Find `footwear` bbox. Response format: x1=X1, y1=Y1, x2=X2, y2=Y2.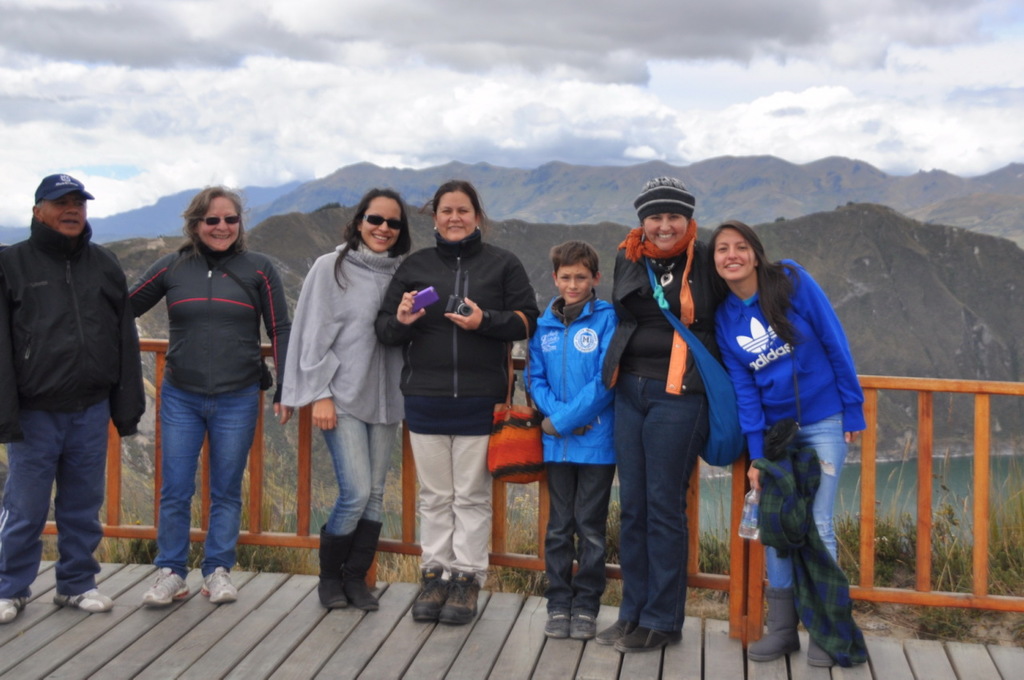
x1=143, y1=569, x2=192, y2=614.
